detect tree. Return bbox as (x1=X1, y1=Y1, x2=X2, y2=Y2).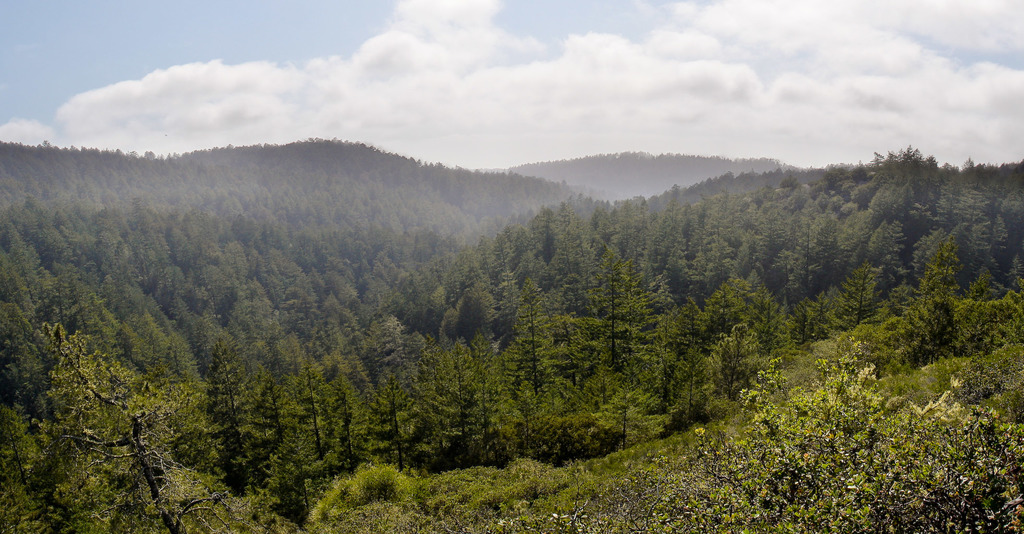
(x1=856, y1=170, x2=911, y2=258).
